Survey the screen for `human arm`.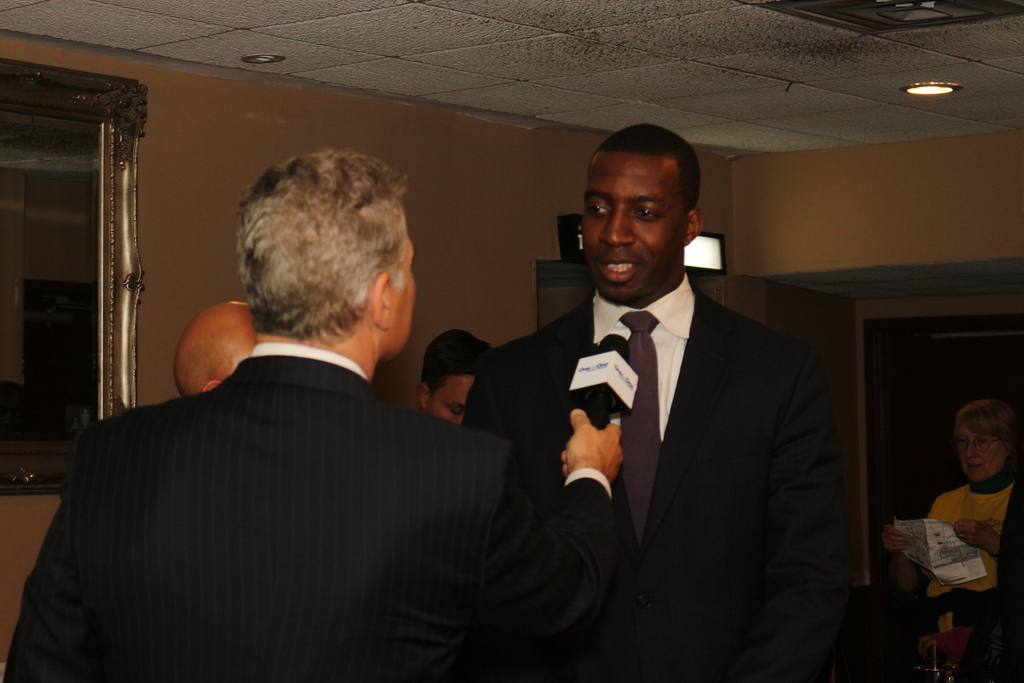
Survey found: rect(875, 513, 921, 588).
